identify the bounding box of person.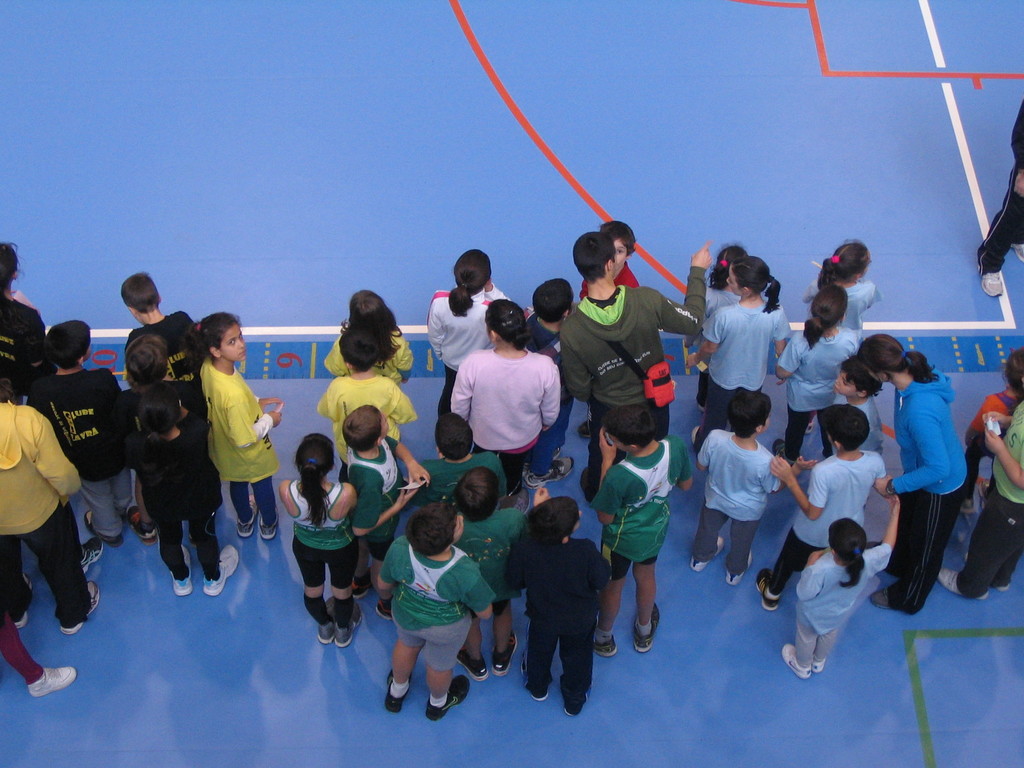
bbox(20, 316, 127, 550).
